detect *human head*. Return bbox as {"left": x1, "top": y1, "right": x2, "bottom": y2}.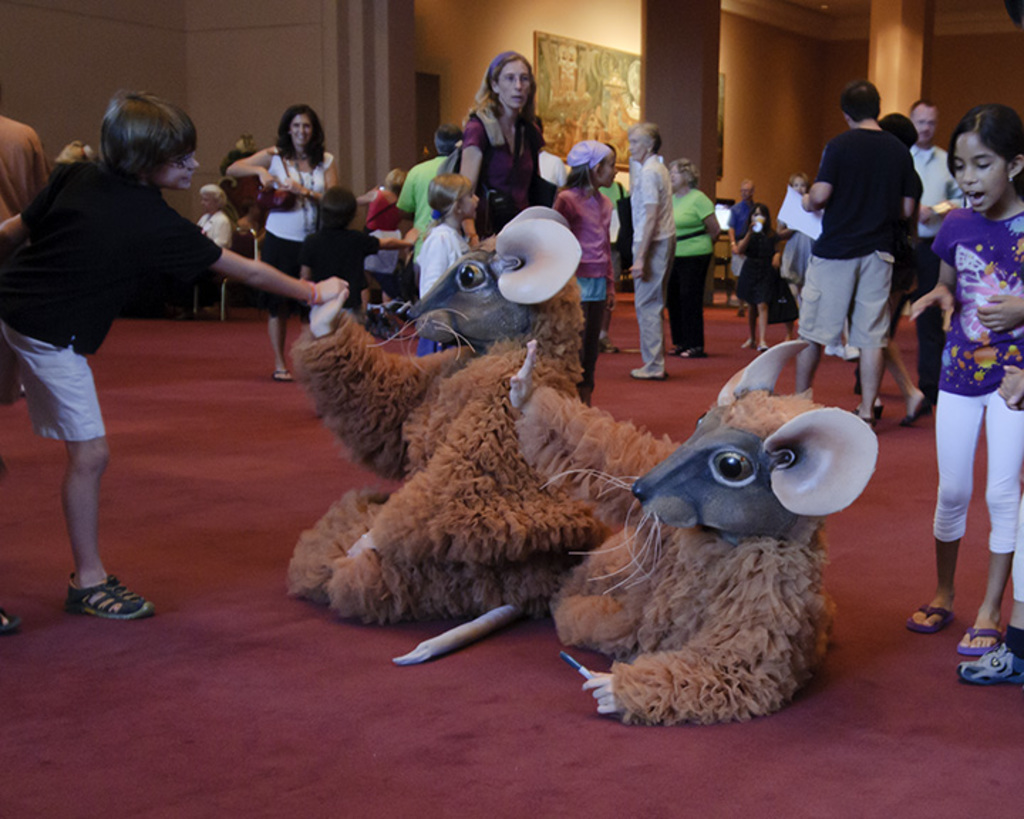
{"left": 878, "top": 111, "right": 920, "bottom": 148}.
